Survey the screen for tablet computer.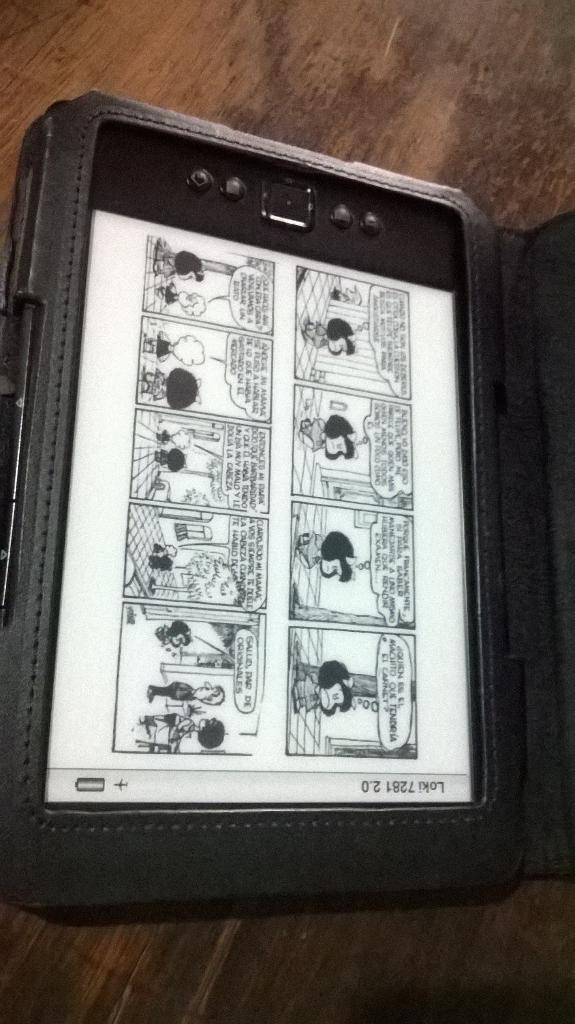
Survey found: {"x1": 0, "y1": 88, "x2": 523, "y2": 921}.
